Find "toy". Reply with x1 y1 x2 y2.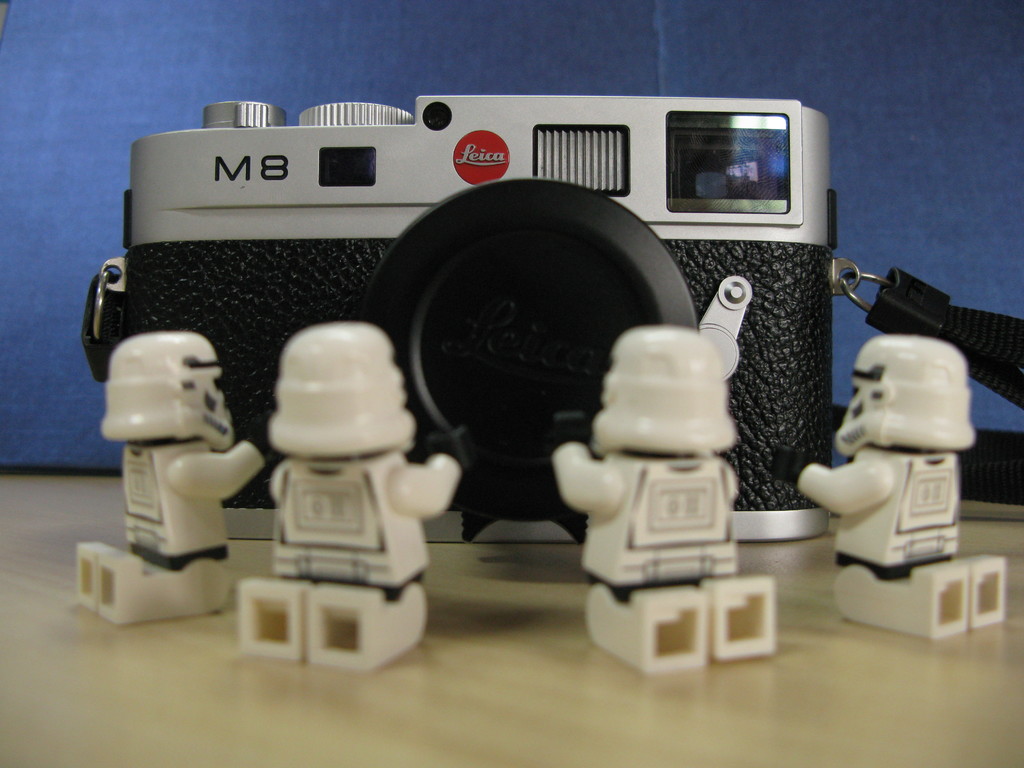
76 332 265 634.
